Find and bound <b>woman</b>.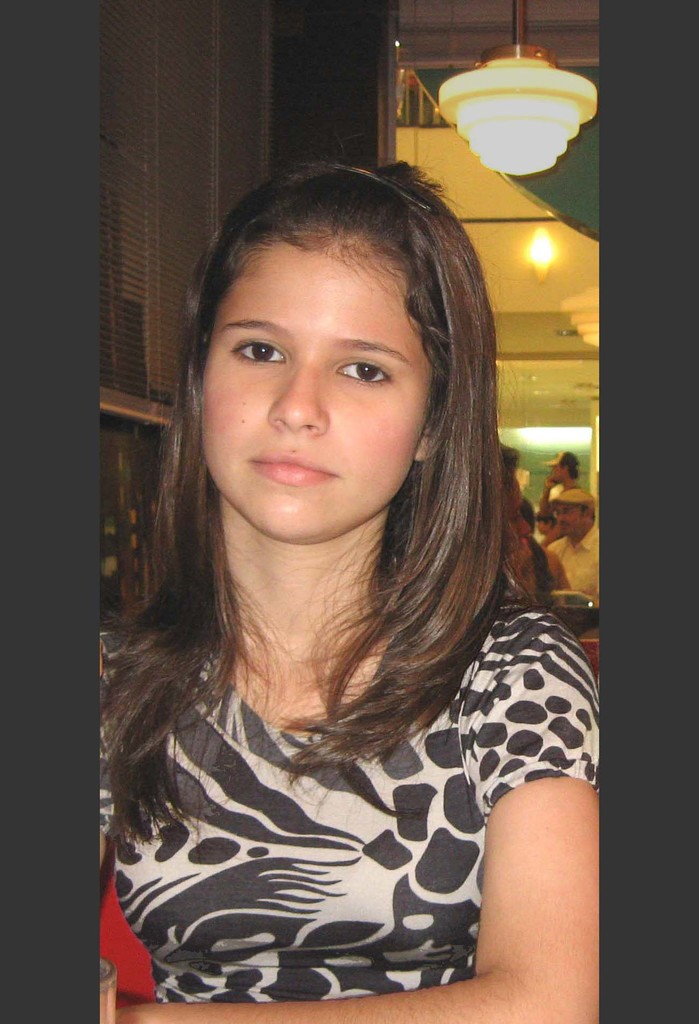
Bound: 61, 145, 617, 998.
